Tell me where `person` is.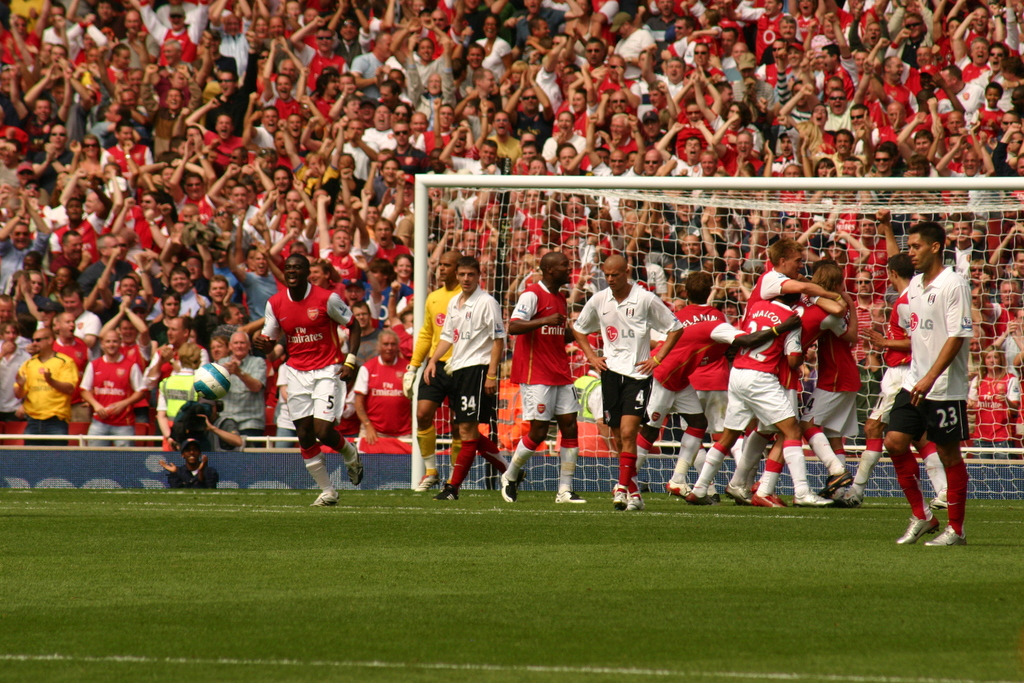
`person` is at pyautogui.locateOnScreen(508, 249, 586, 493).
